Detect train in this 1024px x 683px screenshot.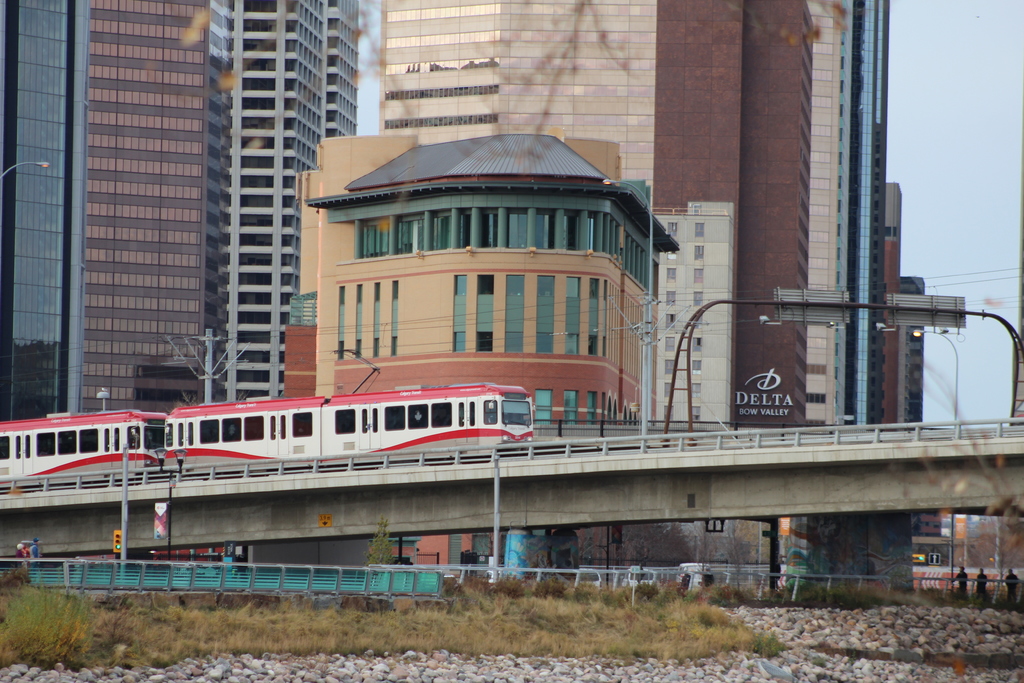
Detection: [0,350,534,491].
